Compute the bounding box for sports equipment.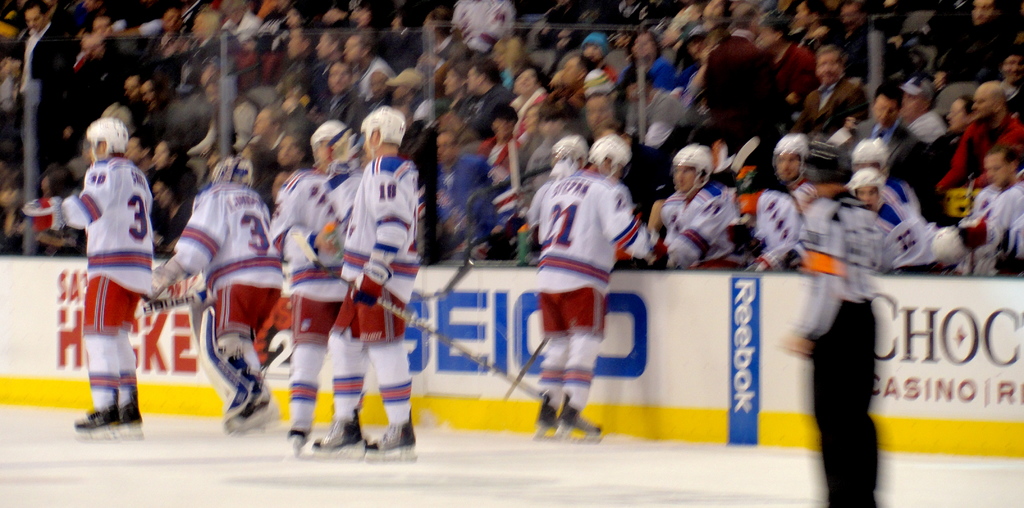
x1=355 y1=414 x2=420 y2=457.
